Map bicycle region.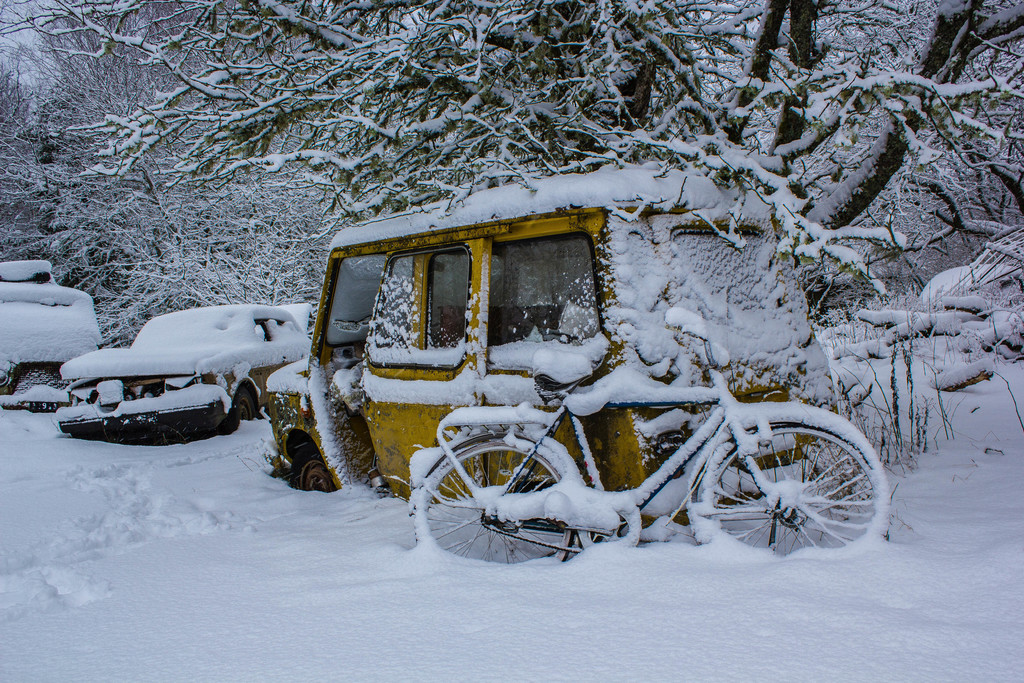
Mapped to (left=421, top=346, right=895, bottom=559).
